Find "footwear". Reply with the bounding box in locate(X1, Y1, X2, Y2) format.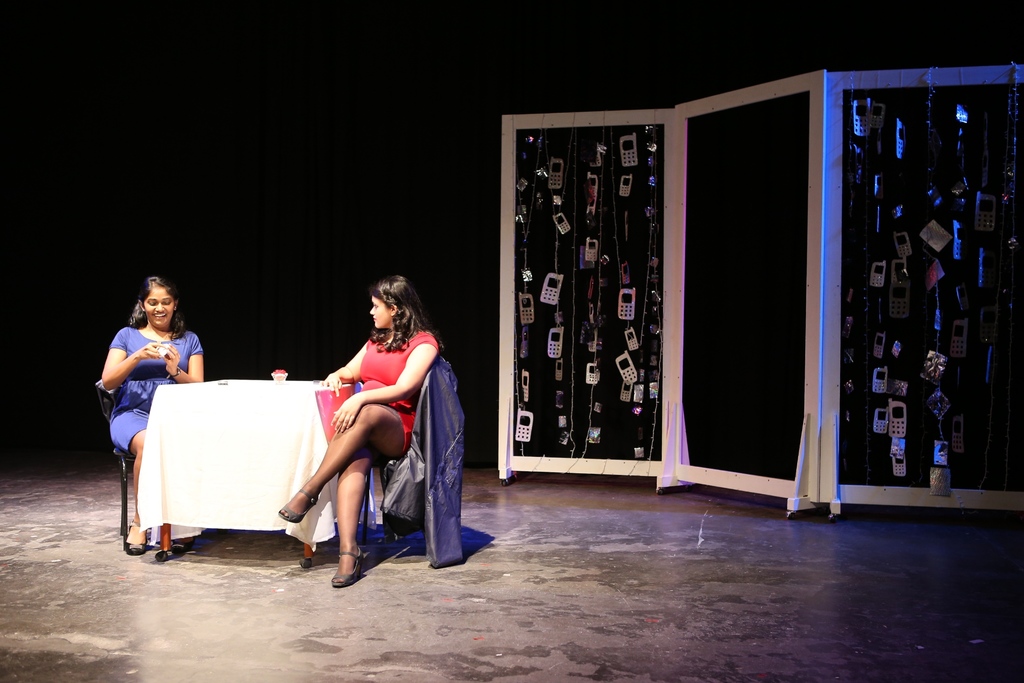
locate(276, 489, 320, 522).
